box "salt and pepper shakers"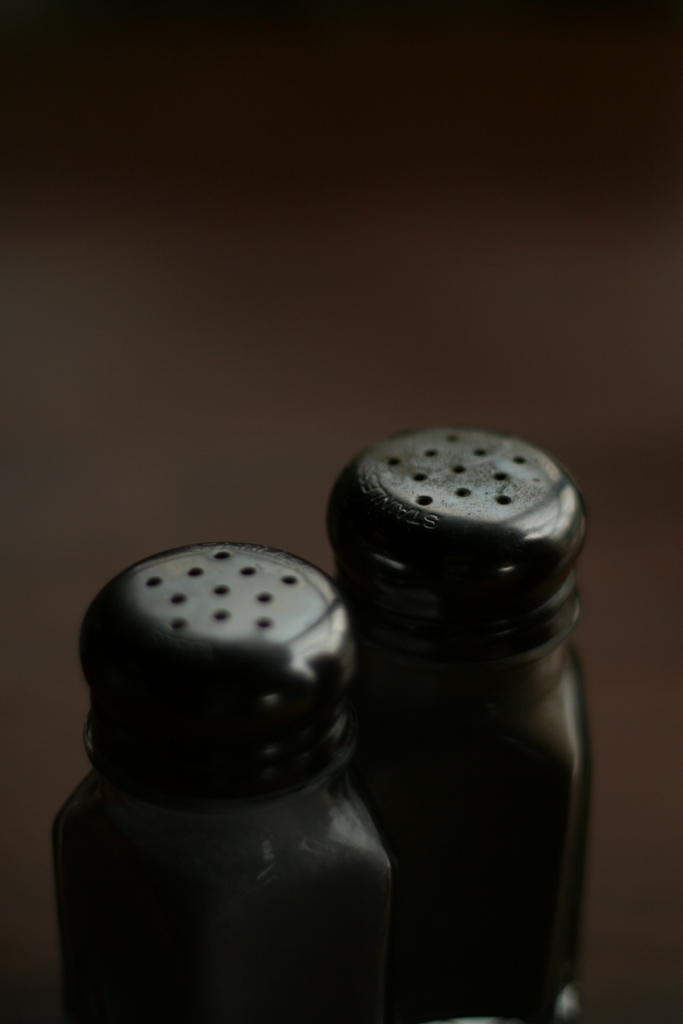
[left=61, top=547, right=375, bottom=1023]
